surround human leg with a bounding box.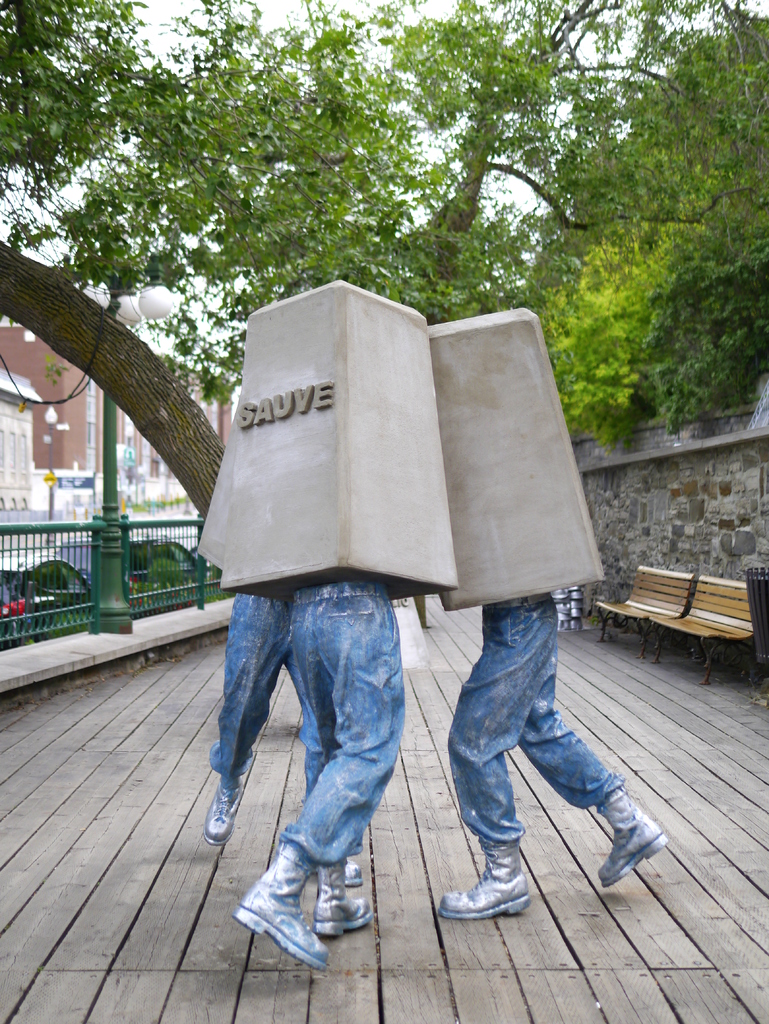
box(288, 593, 371, 937).
